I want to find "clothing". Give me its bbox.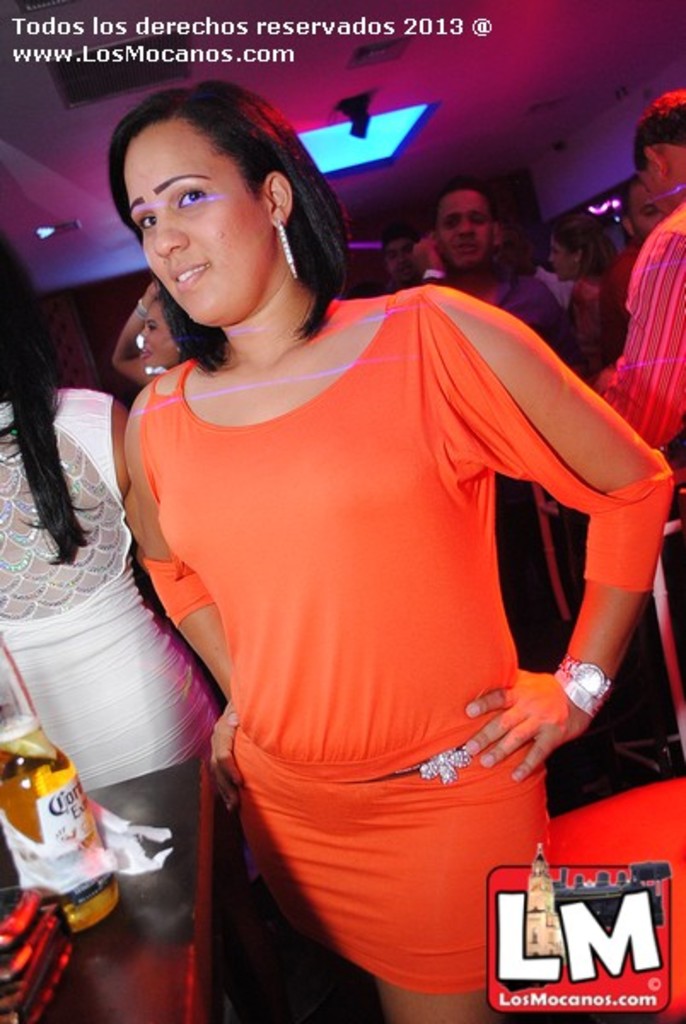
rect(563, 280, 628, 377).
